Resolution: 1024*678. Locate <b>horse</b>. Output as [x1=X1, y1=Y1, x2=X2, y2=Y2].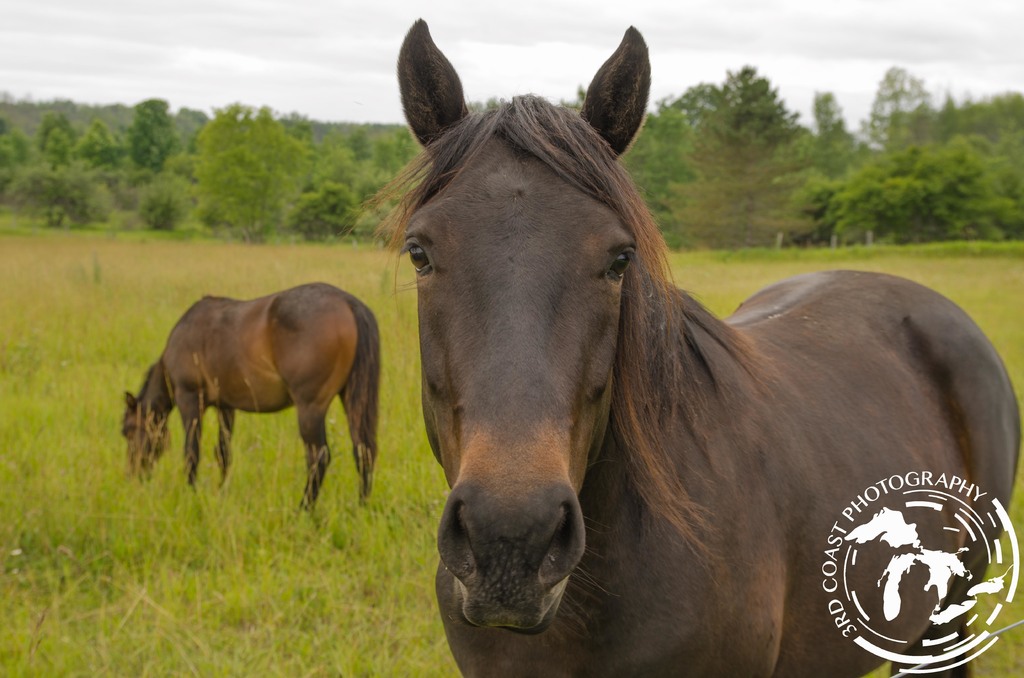
[x1=118, y1=281, x2=383, y2=511].
